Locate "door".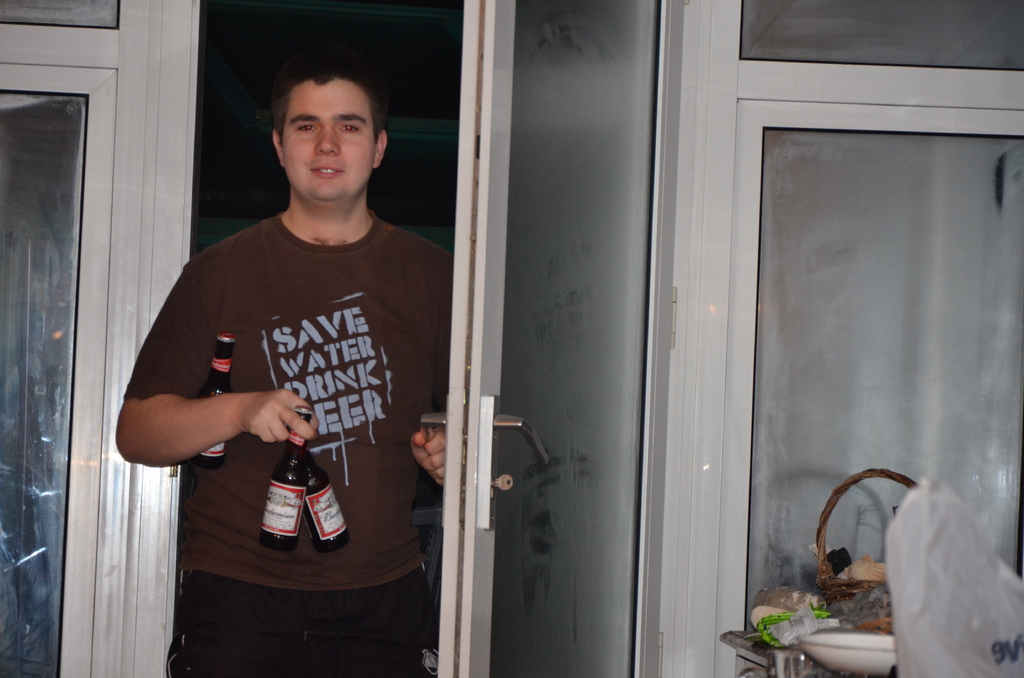
Bounding box: pyautogui.locateOnScreen(420, 0, 673, 677).
